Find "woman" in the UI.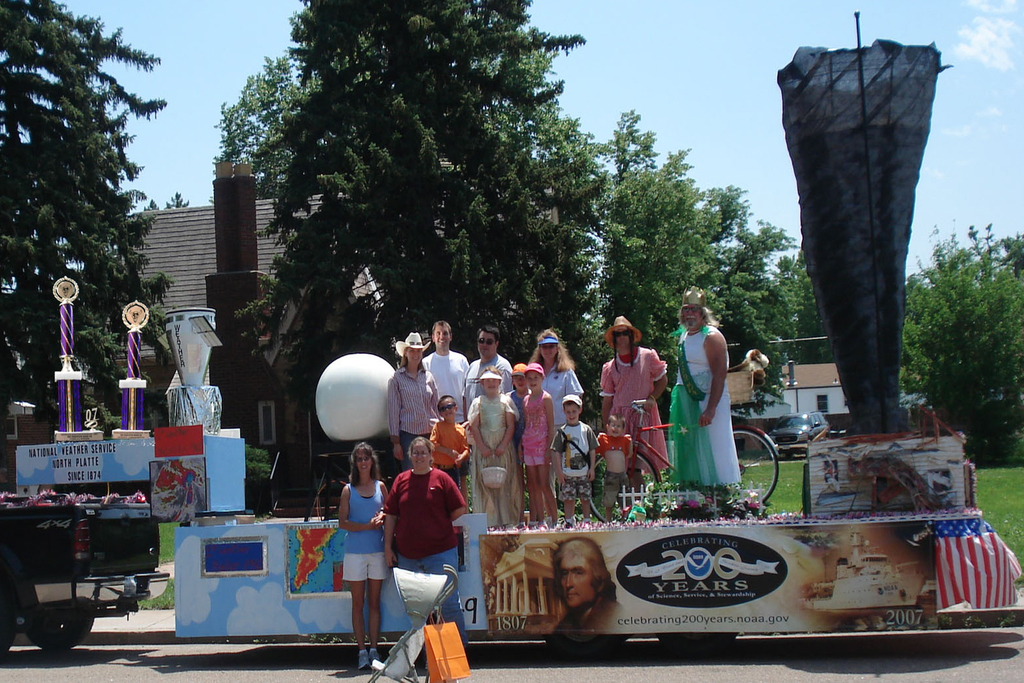
UI element at rect(525, 546, 636, 643).
